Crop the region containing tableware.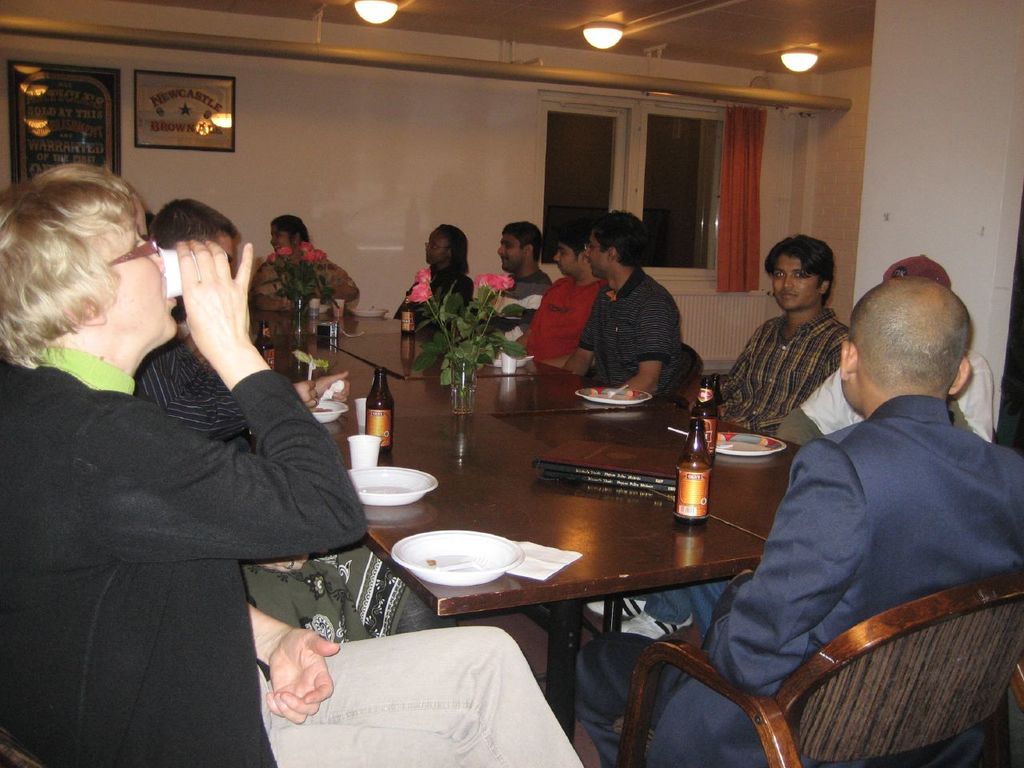
Crop region: 580, 383, 652, 406.
